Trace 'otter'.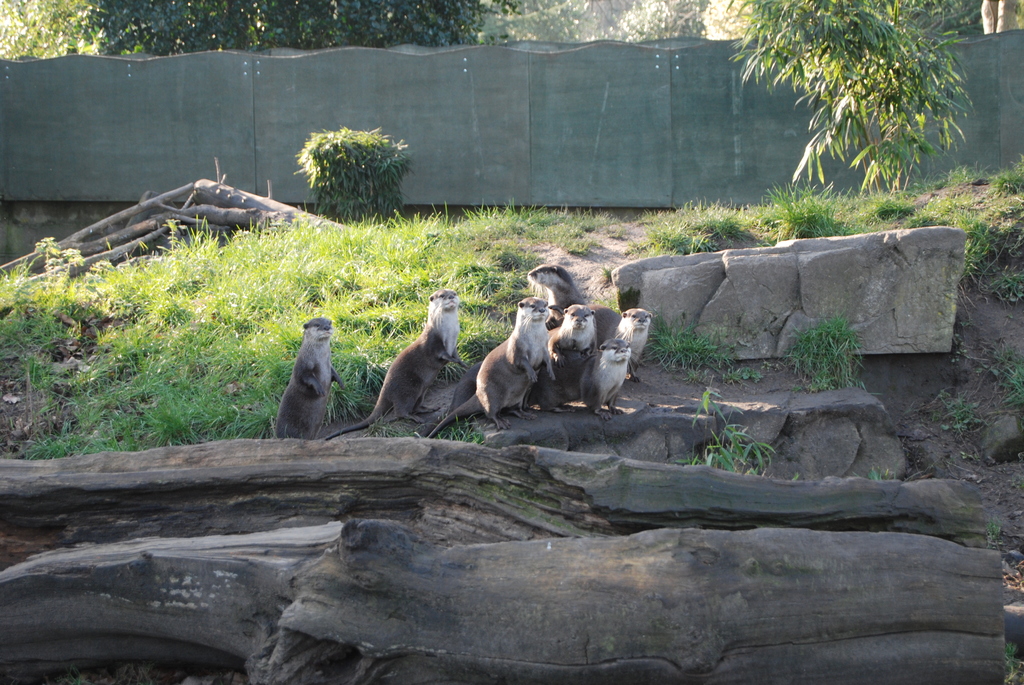
Traced to <bbox>271, 317, 345, 439</bbox>.
